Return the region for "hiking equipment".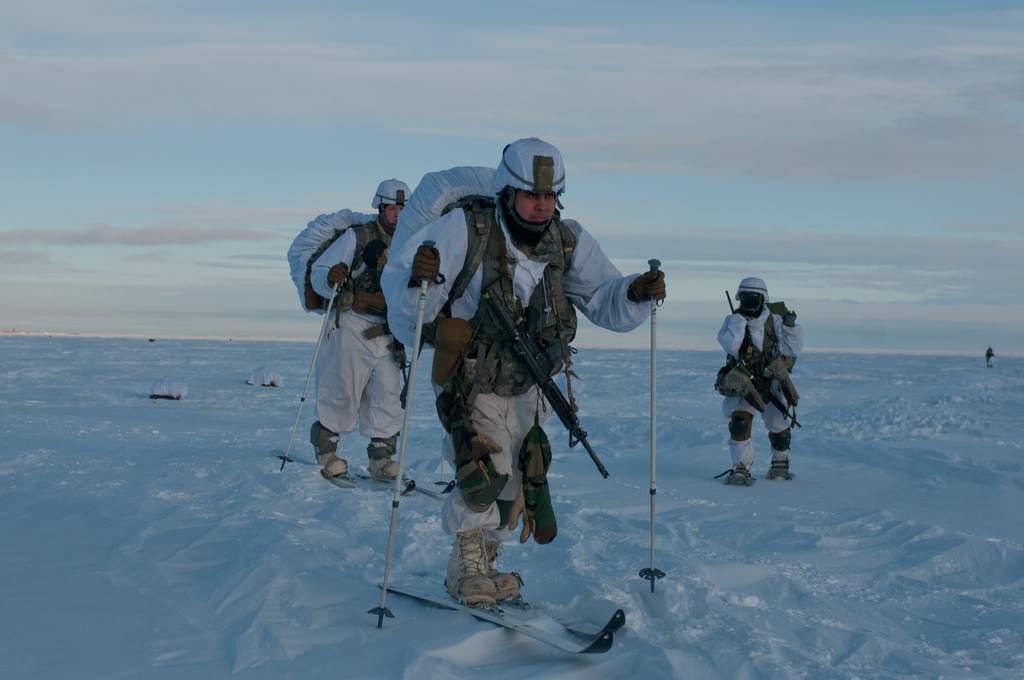
724,284,741,309.
